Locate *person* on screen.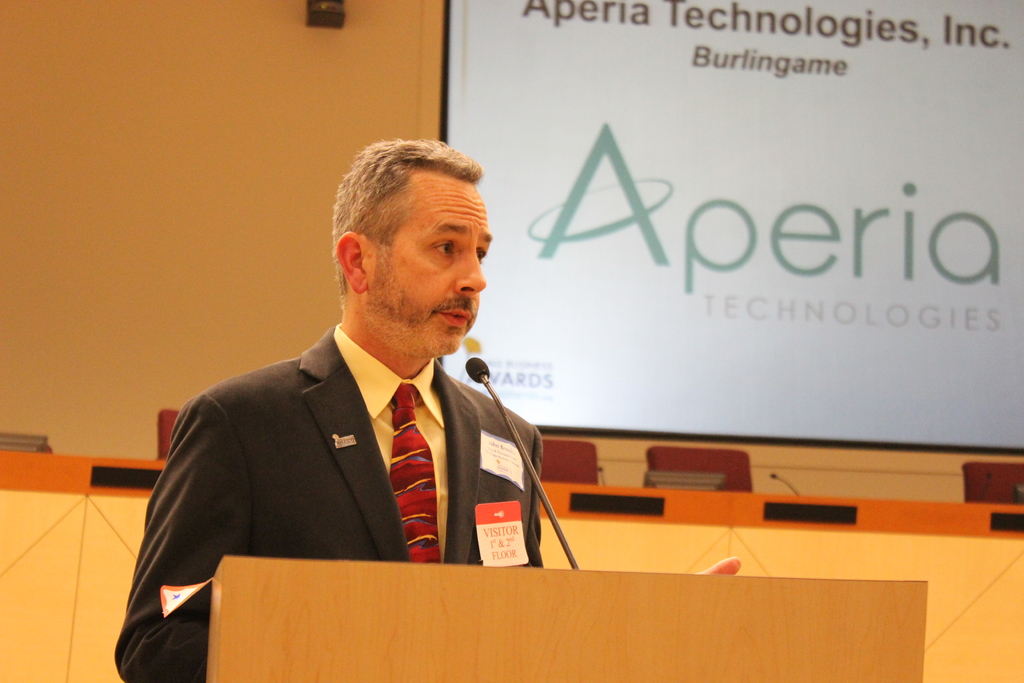
On screen at detection(200, 142, 716, 631).
